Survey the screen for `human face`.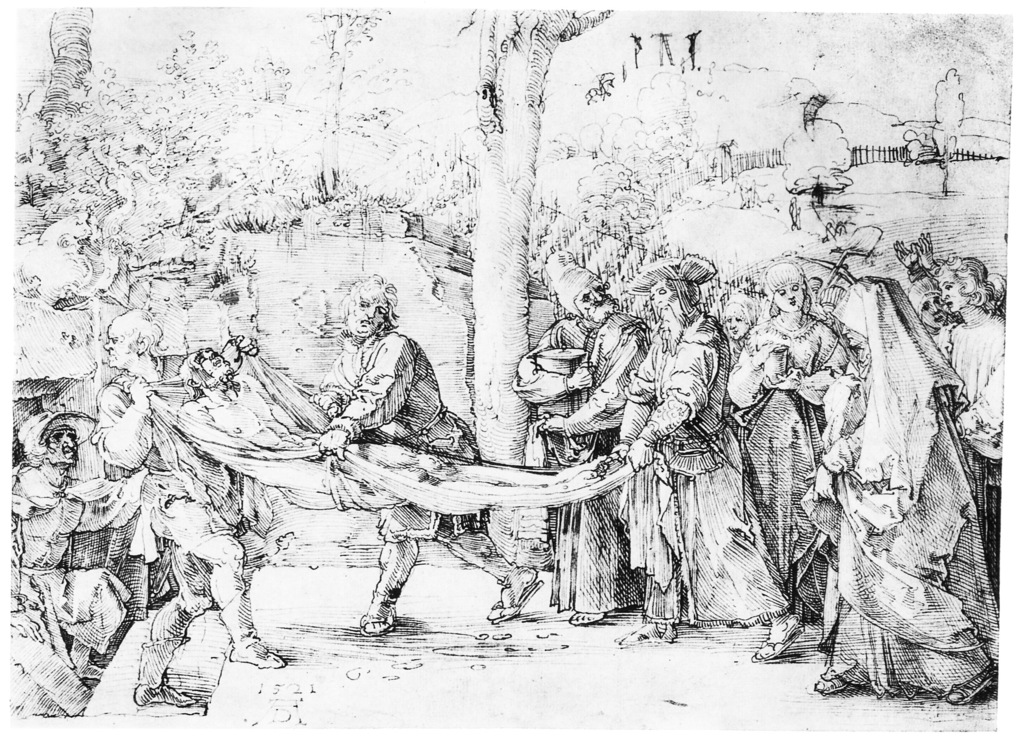
Survey found: bbox(348, 290, 393, 338).
